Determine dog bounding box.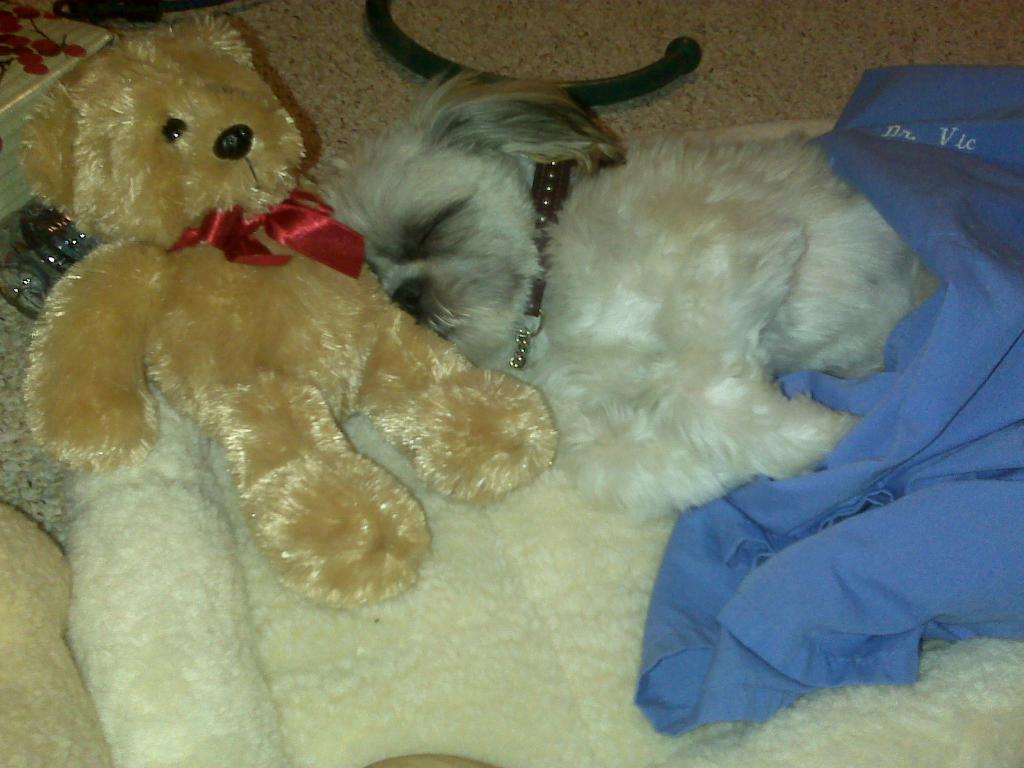
Determined: detection(307, 63, 931, 523).
